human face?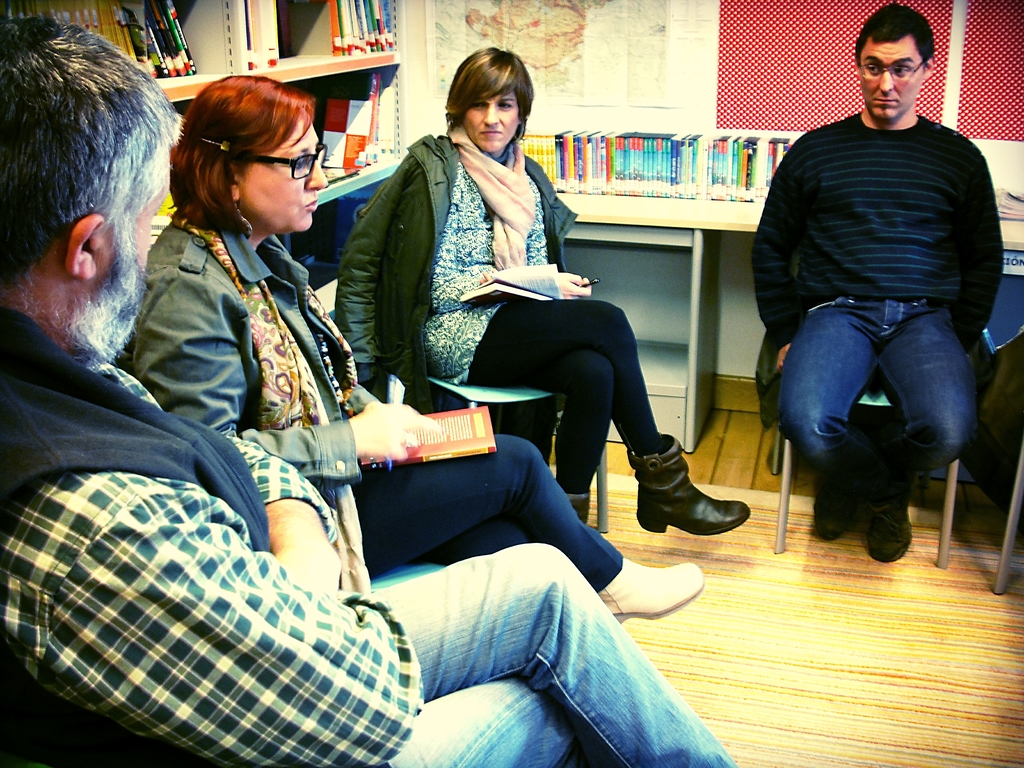
<box>129,186,166,267</box>
